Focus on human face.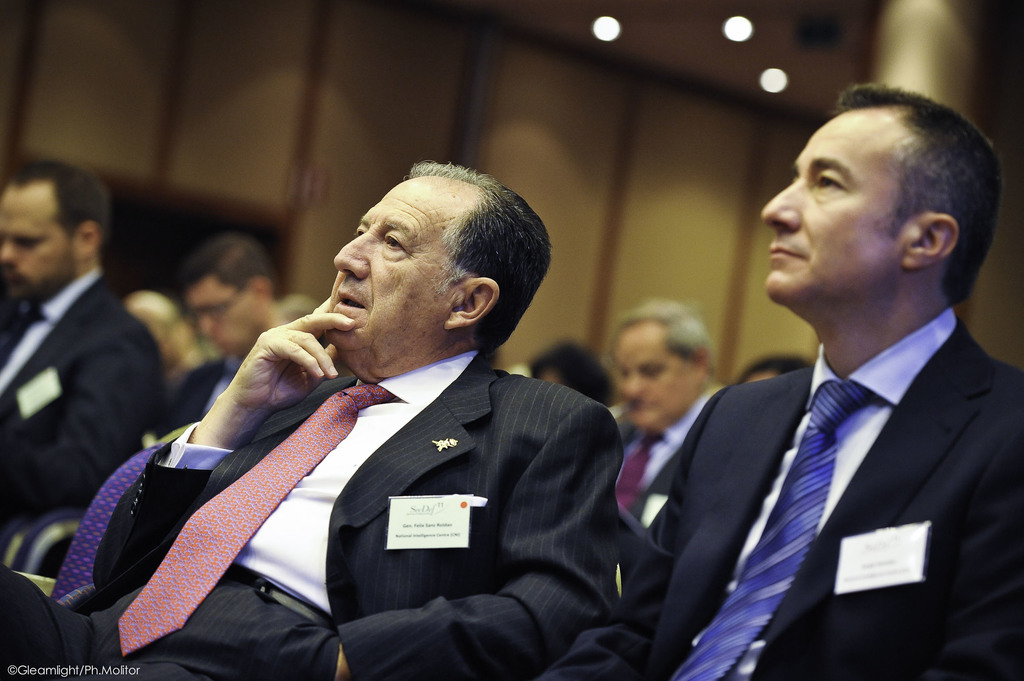
Focused at 757 102 920 303.
